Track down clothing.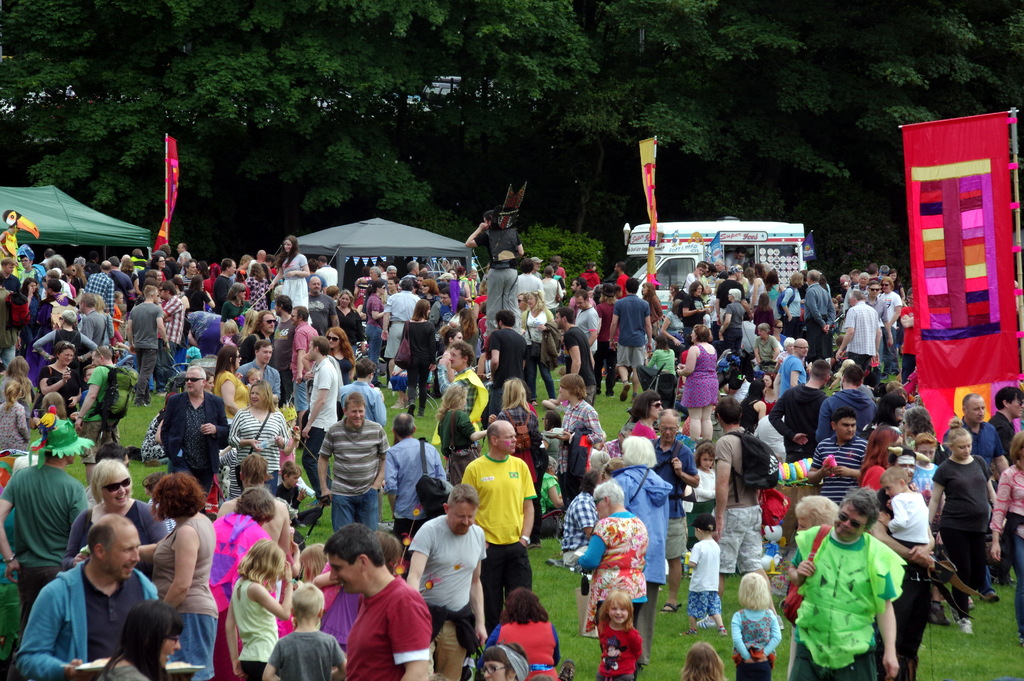
Tracked to region(685, 463, 721, 539).
